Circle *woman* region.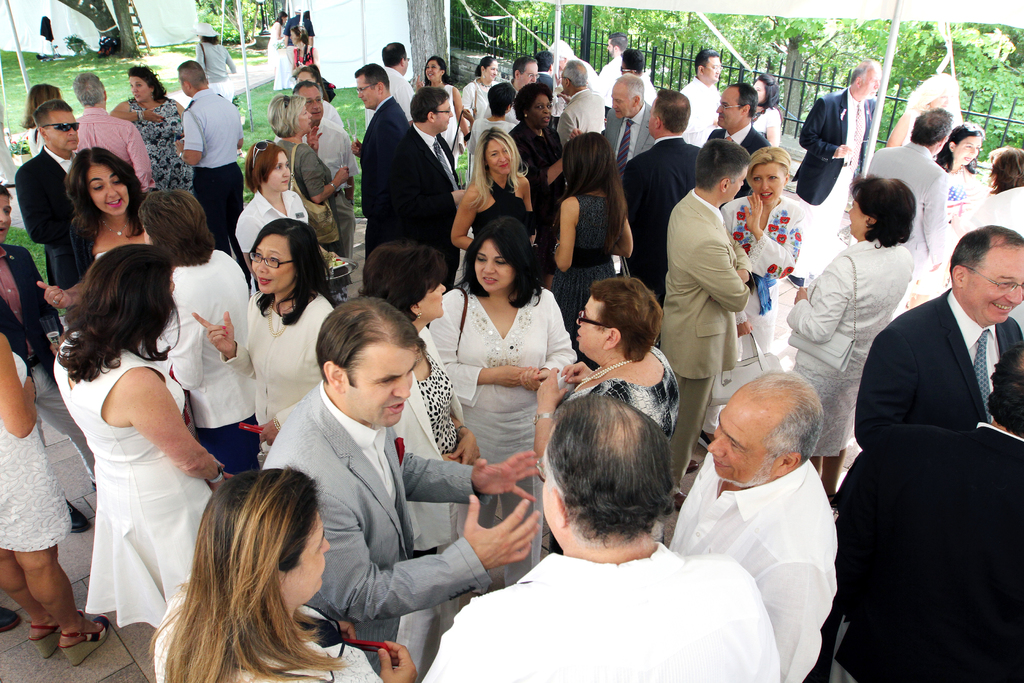
Region: 950:146:1023:334.
